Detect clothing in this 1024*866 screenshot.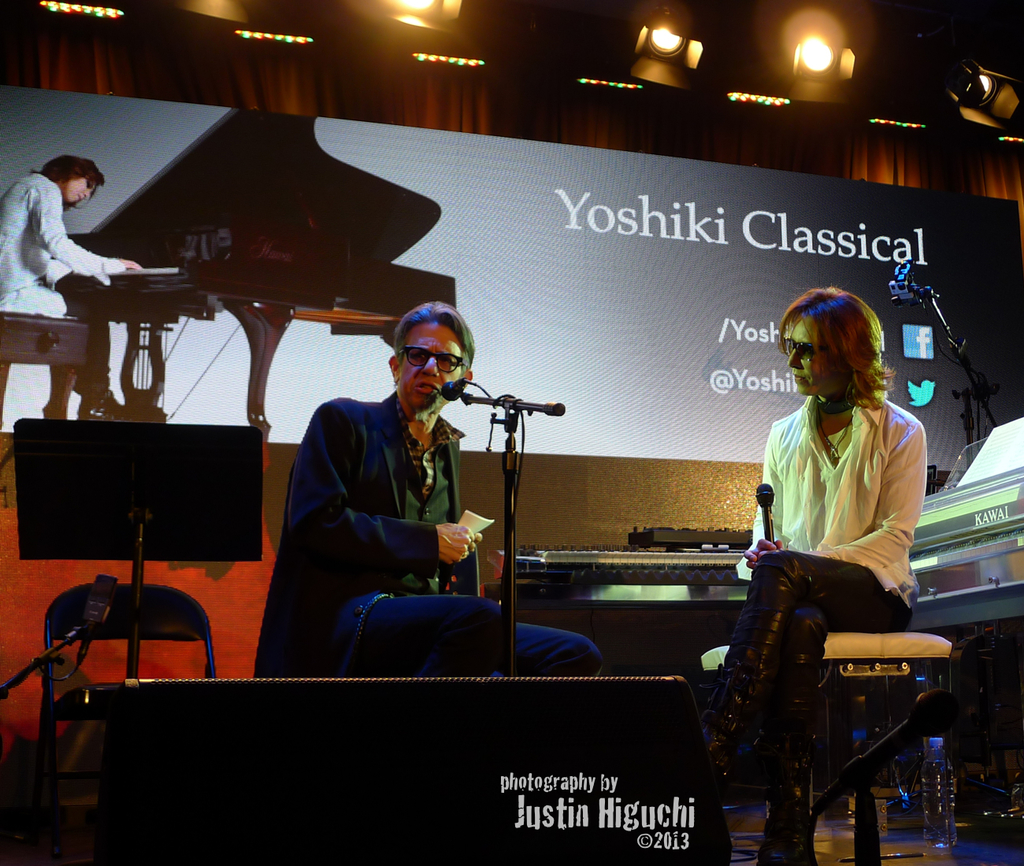
Detection: bbox=[0, 176, 109, 378].
